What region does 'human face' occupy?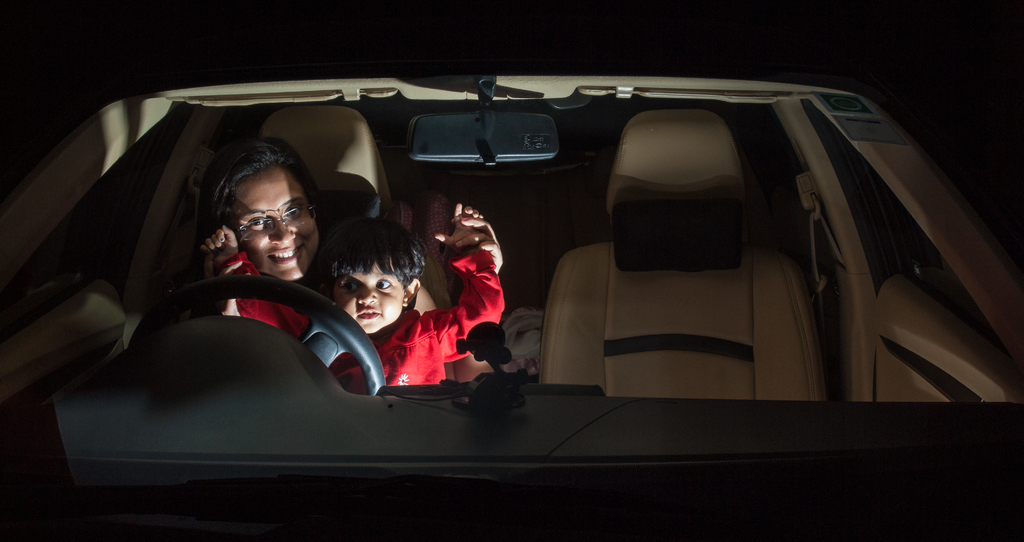
bbox=(225, 160, 317, 281).
